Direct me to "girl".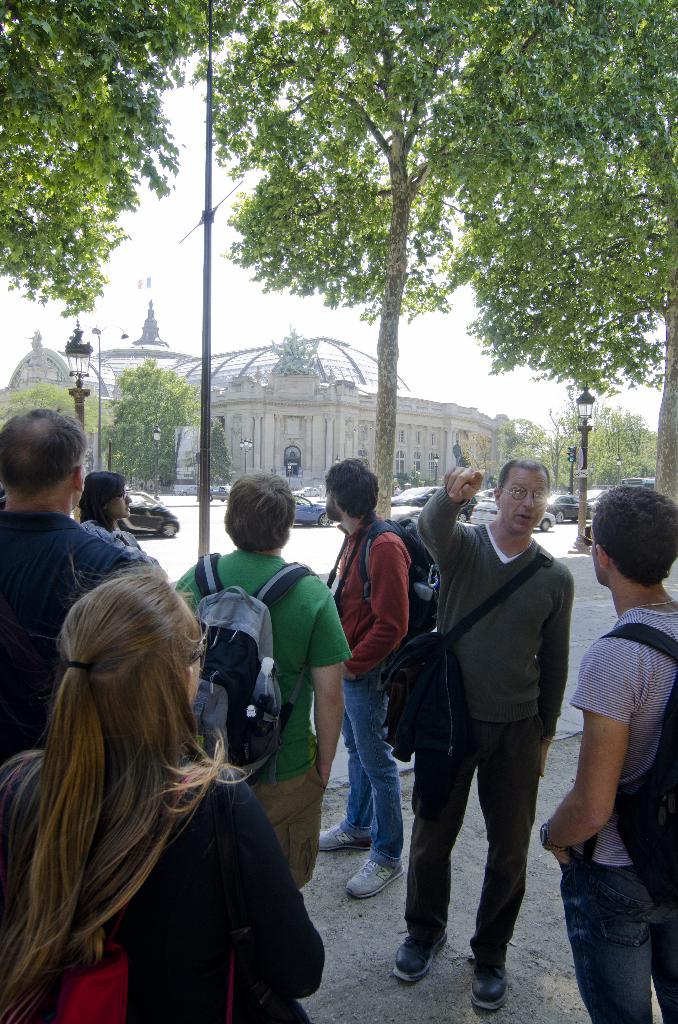
Direction: [left=0, top=568, right=325, bottom=1019].
